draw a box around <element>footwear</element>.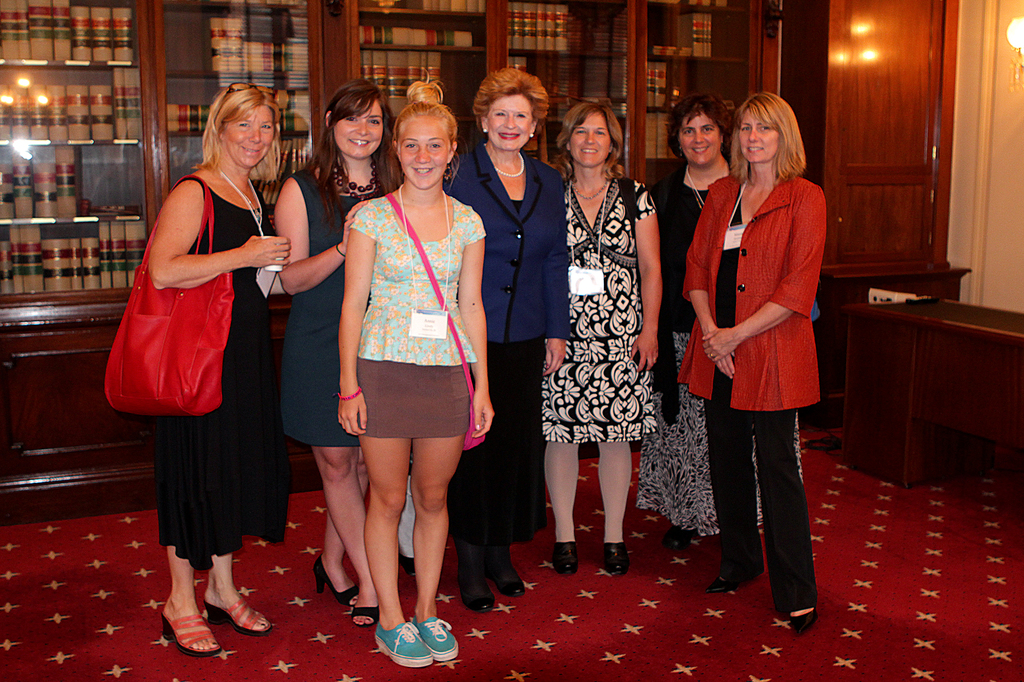
[x1=372, y1=621, x2=436, y2=669].
